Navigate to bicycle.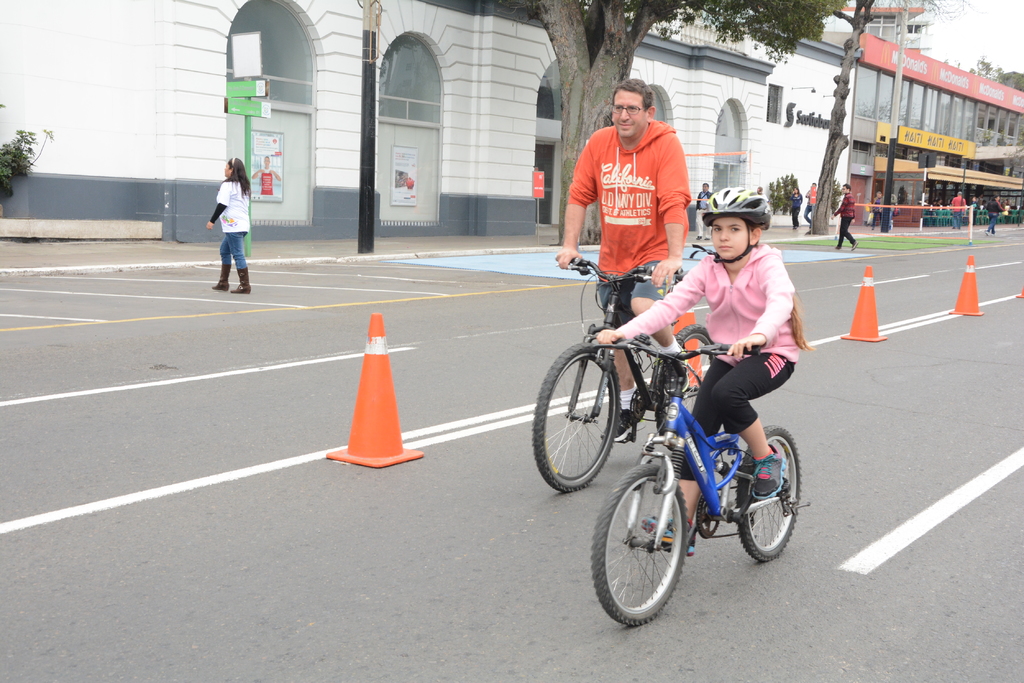
Navigation target: (left=566, top=269, right=824, bottom=631).
